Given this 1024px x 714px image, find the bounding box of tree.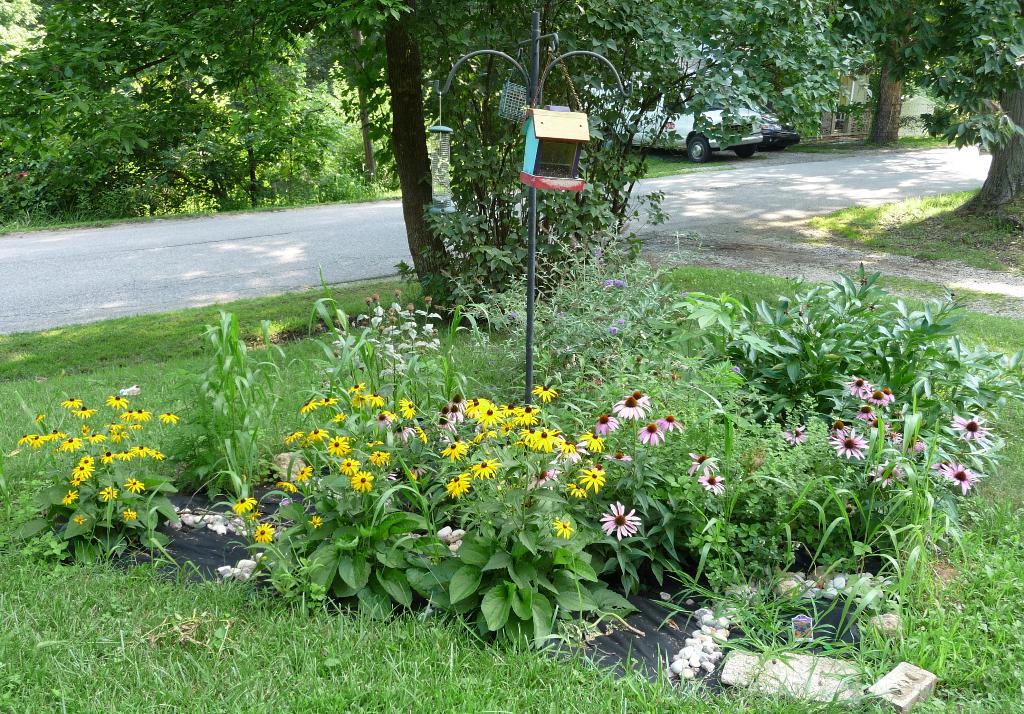
left=1, top=0, right=412, bottom=235.
